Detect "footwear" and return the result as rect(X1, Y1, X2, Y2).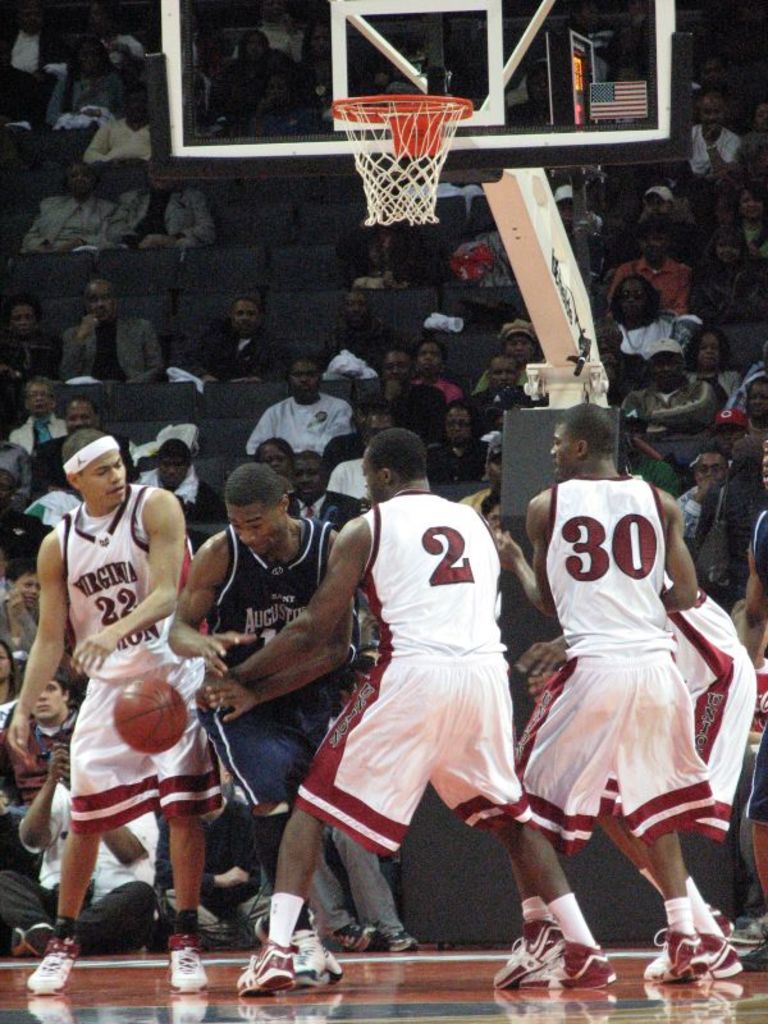
rect(170, 934, 207, 993).
